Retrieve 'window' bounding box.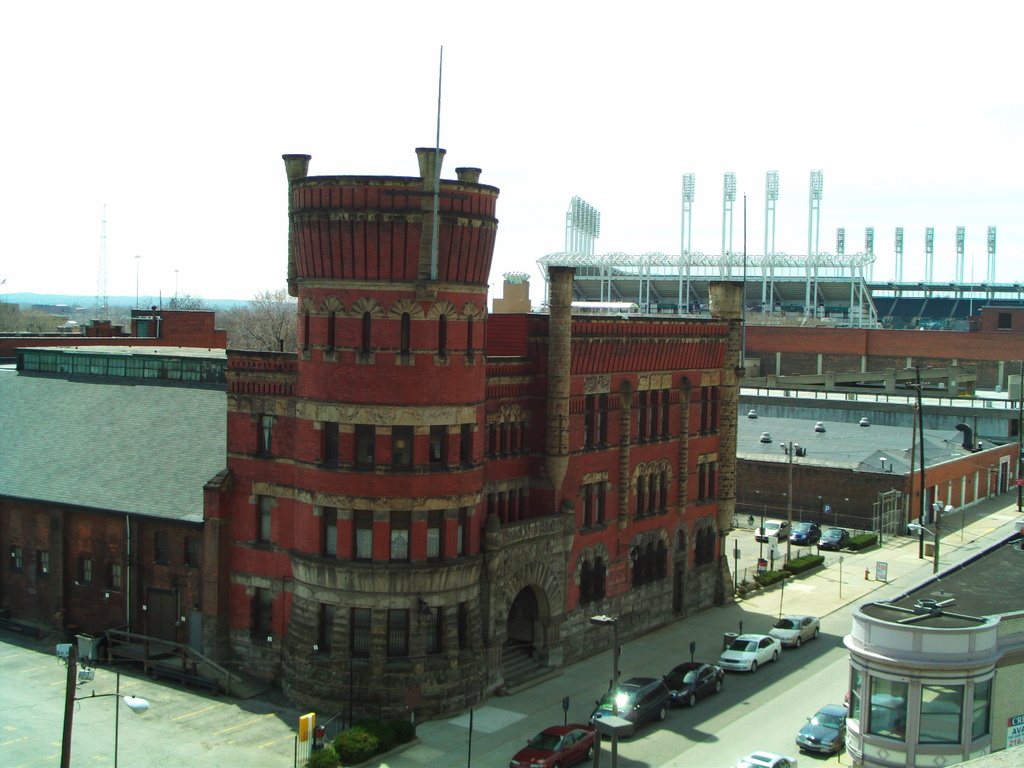
Bounding box: box=[574, 543, 612, 613].
